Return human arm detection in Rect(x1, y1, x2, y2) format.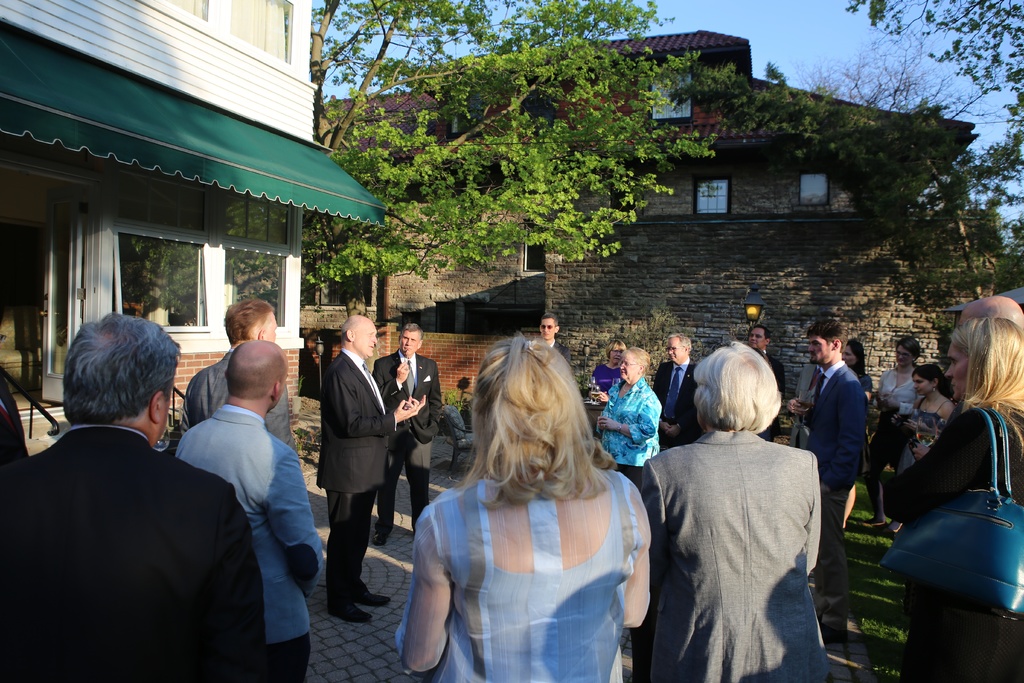
Rect(870, 366, 902, 431).
